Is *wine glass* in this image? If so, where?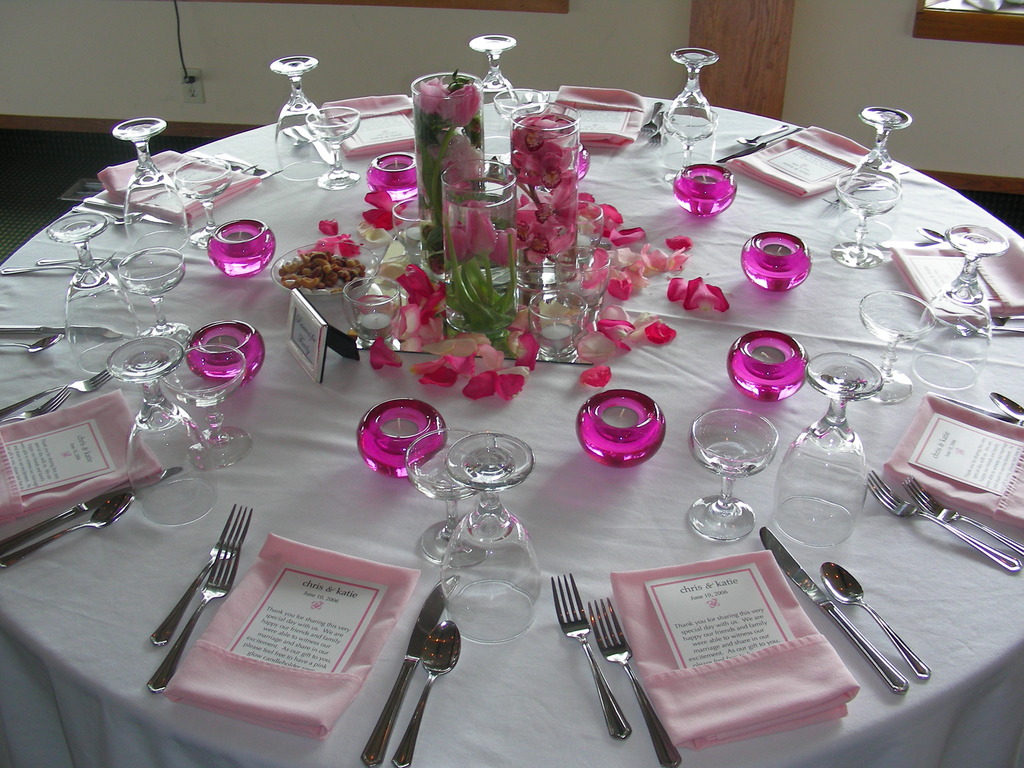
Yes, at 496,84,548,131.
